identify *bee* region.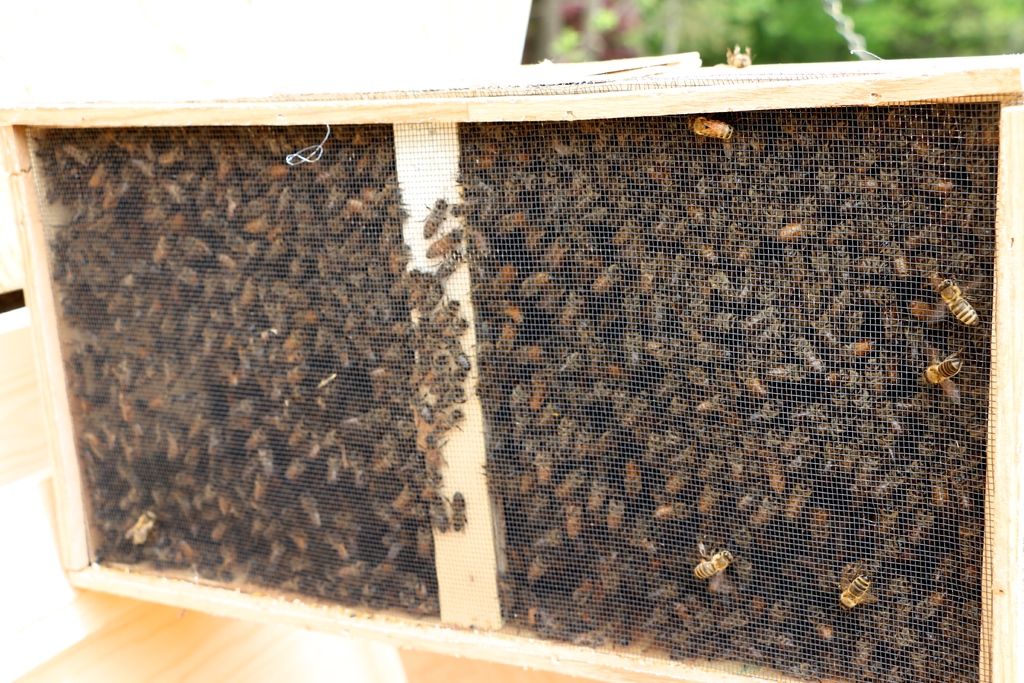
Region: locate(688, 547, 733, 591).
